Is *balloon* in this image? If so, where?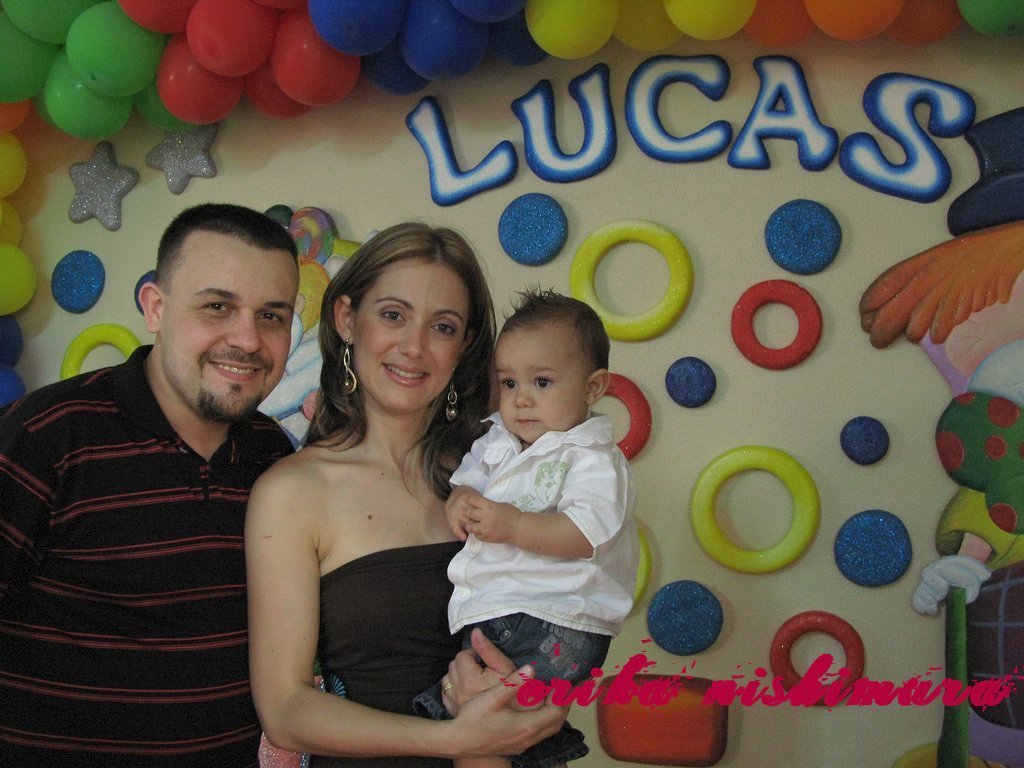
Yes, at (0,99,25,135).
